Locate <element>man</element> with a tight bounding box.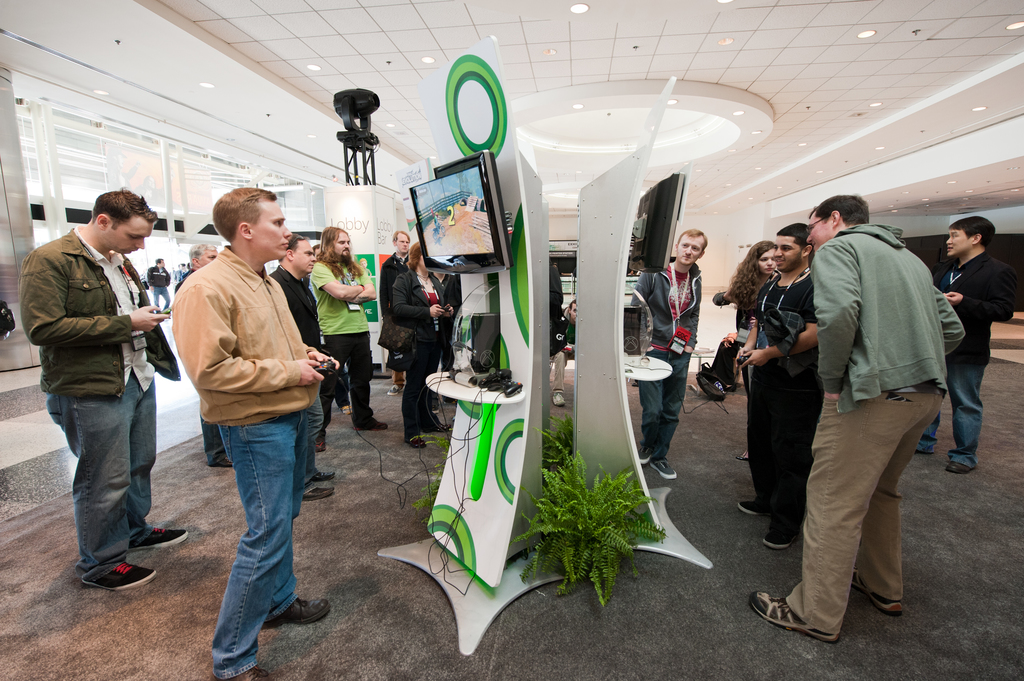
781, 214, 945, 642.
